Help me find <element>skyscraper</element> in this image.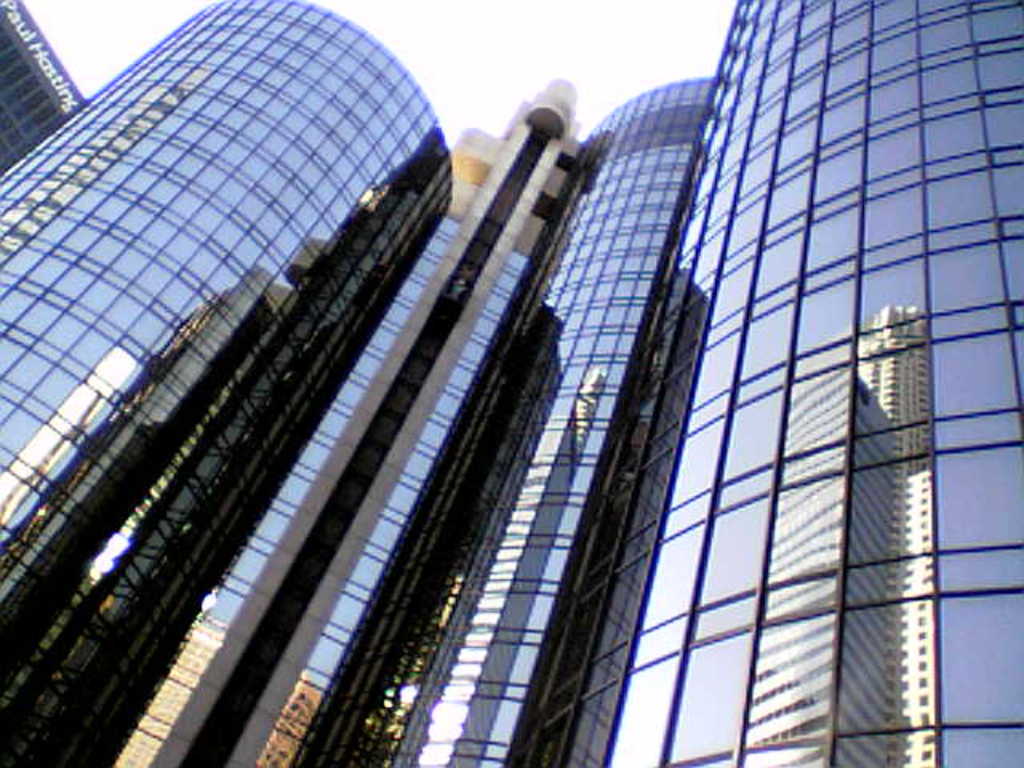
Found it: (x1=611, y1=0, x2=987, y2=739).
